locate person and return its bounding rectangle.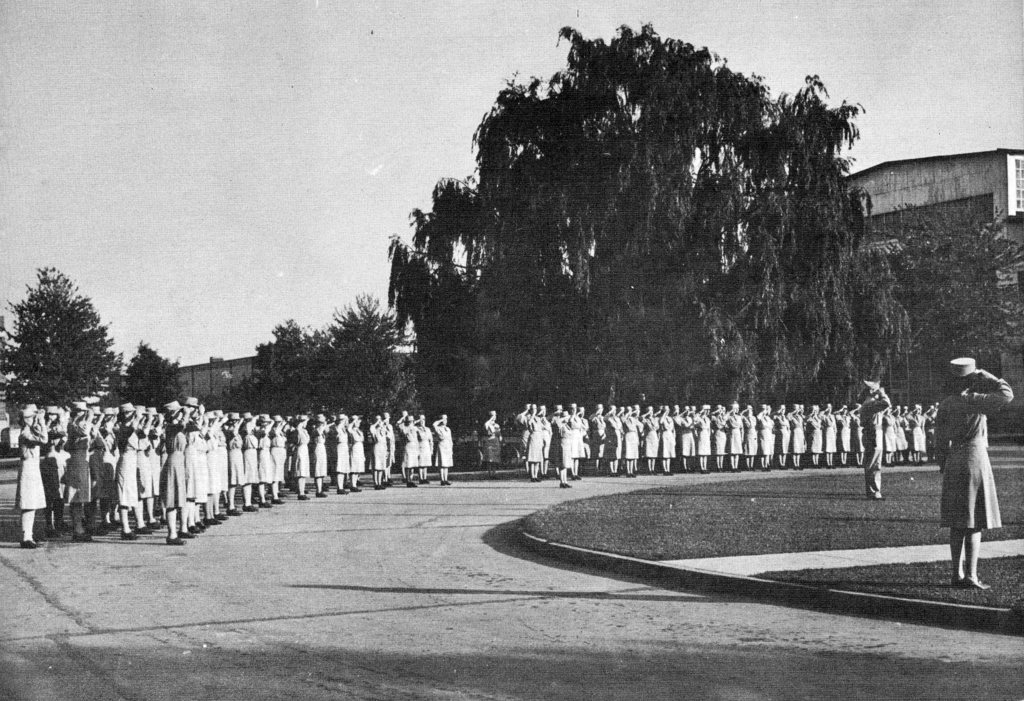
[317, 414, 333, 500].
